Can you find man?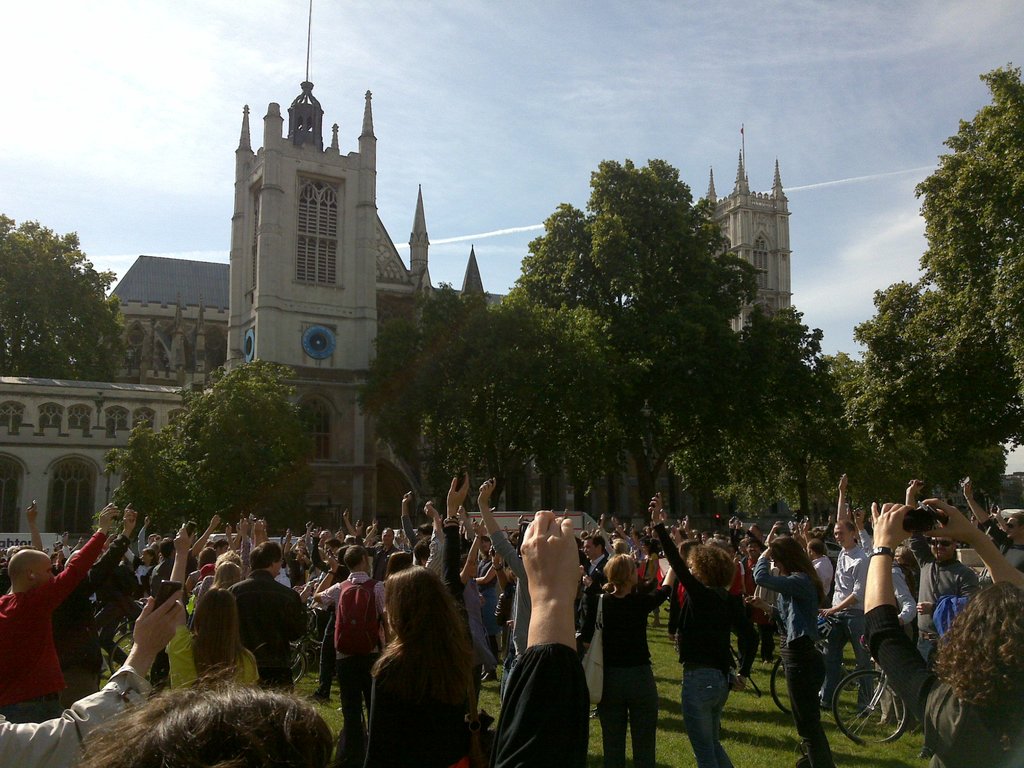
Yes, bounding box: BBox(303, 532, 351, 708).
